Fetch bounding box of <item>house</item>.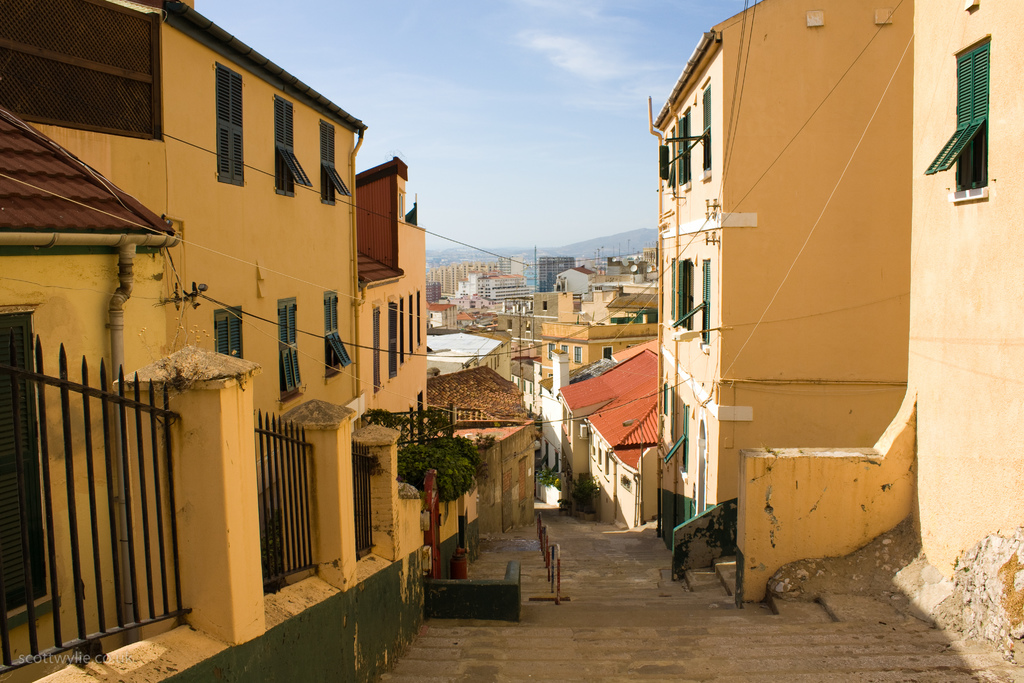
Bbox: l=554, t=263, r=600, b=297.
